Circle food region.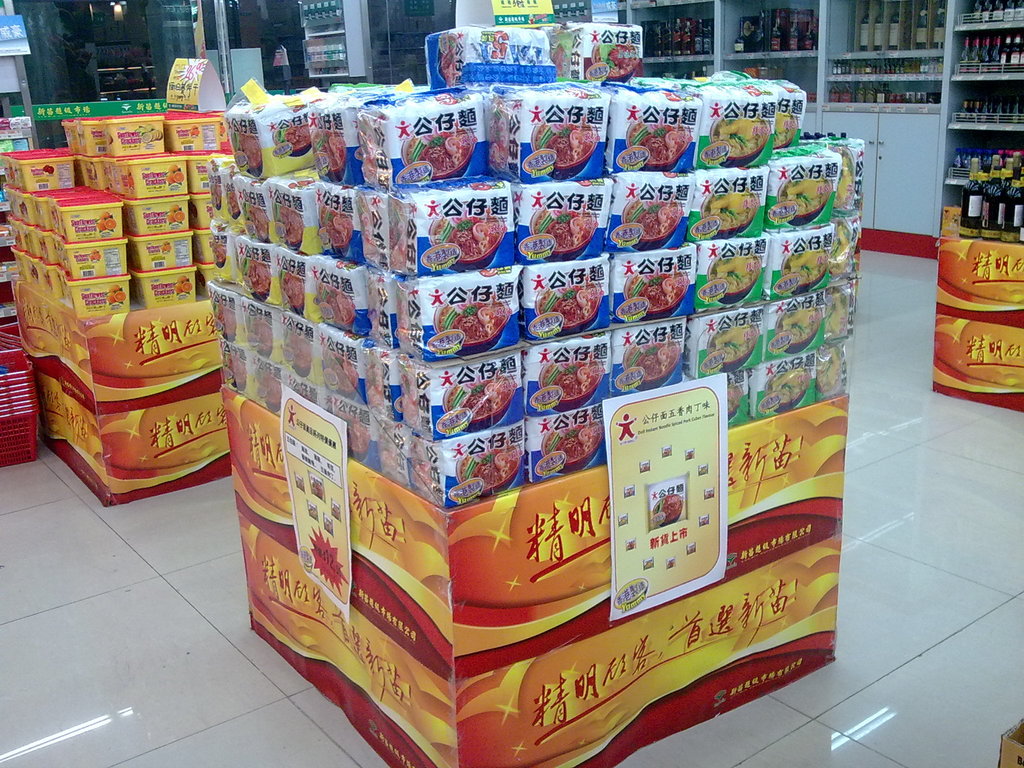
Region: <region>388, 216, 397, 268</region>.
